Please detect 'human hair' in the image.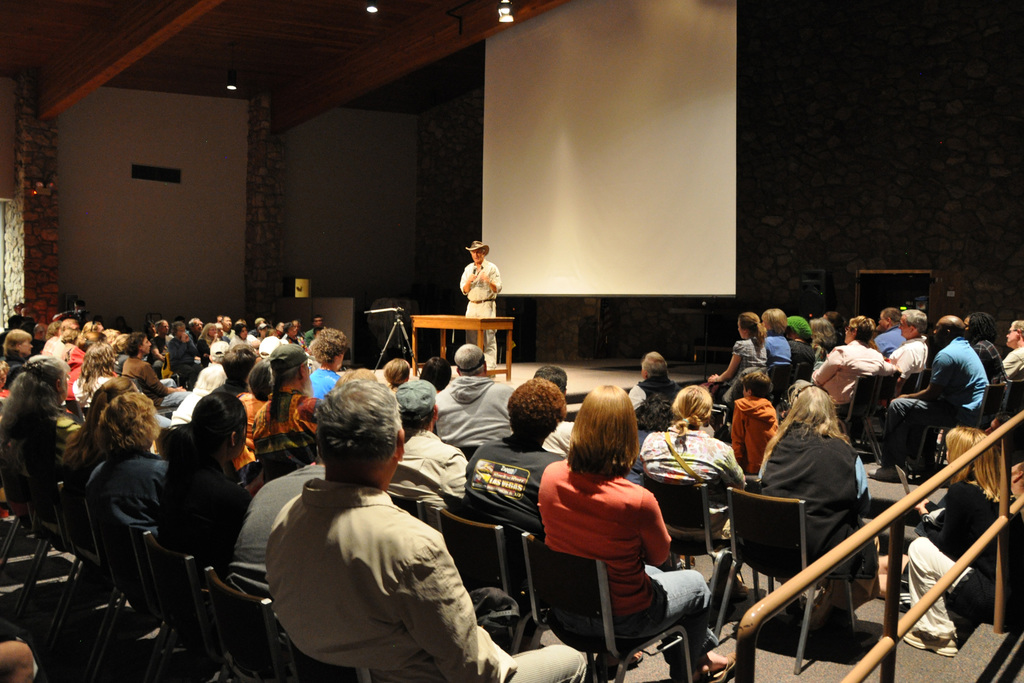
{"left": 668, "top": 381, "right": 714, "bottom": 450}.
